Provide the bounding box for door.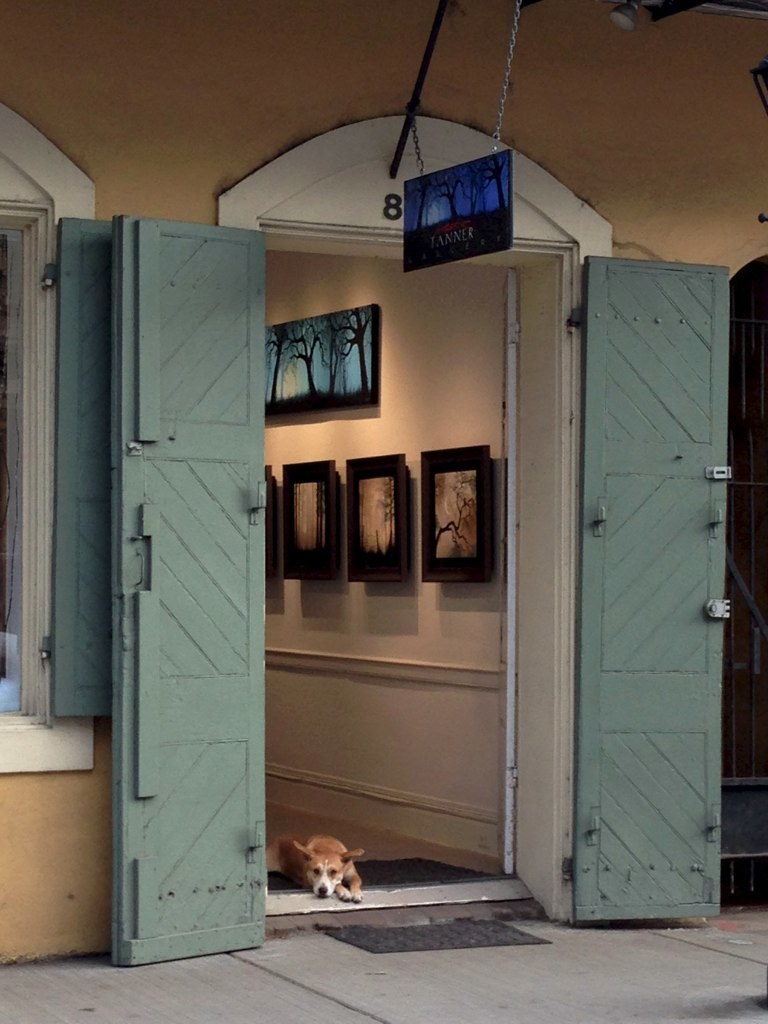
bbox=(110, 215, 272, 962).
